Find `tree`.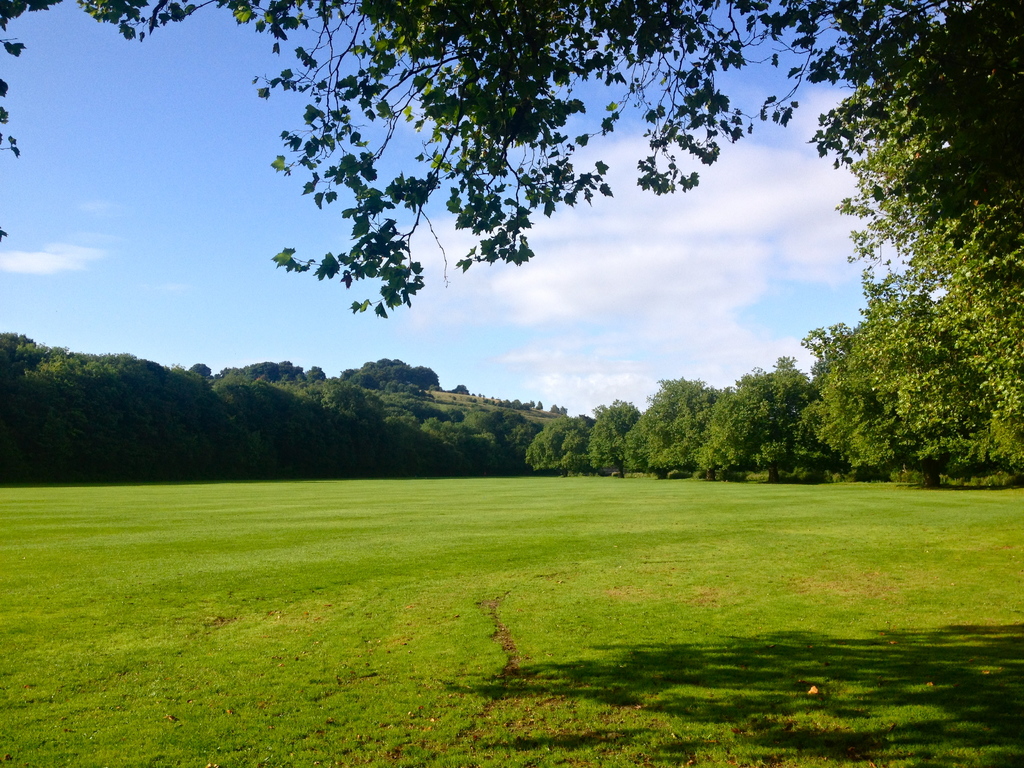
detection(0, 0, 1023, 321).
